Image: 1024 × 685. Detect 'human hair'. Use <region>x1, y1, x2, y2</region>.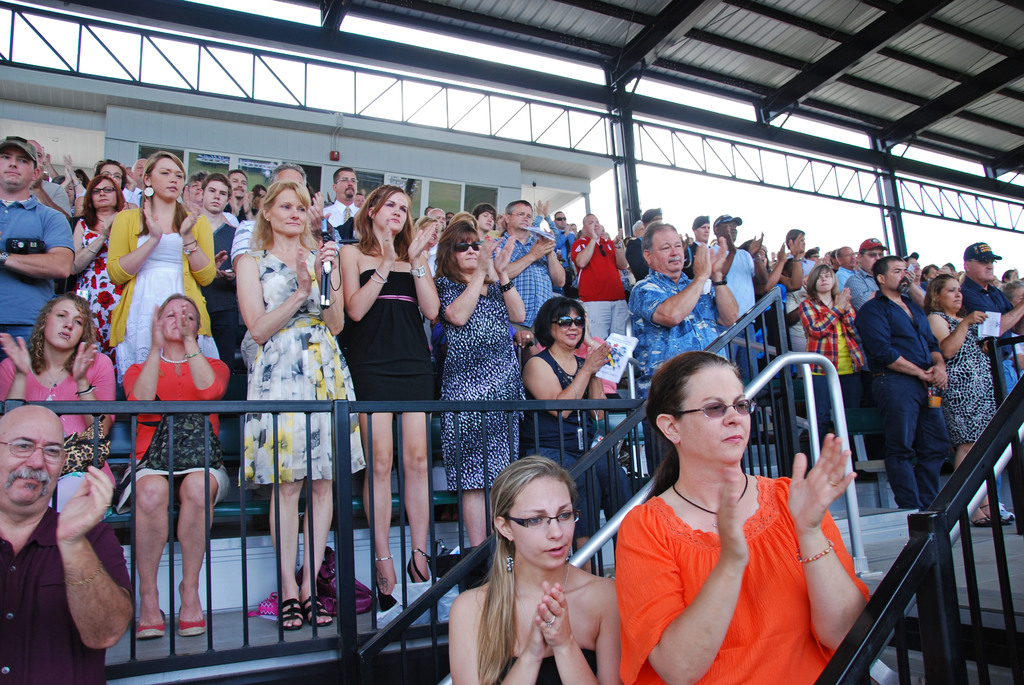
<region>186, 170, 211, 191</region>.
